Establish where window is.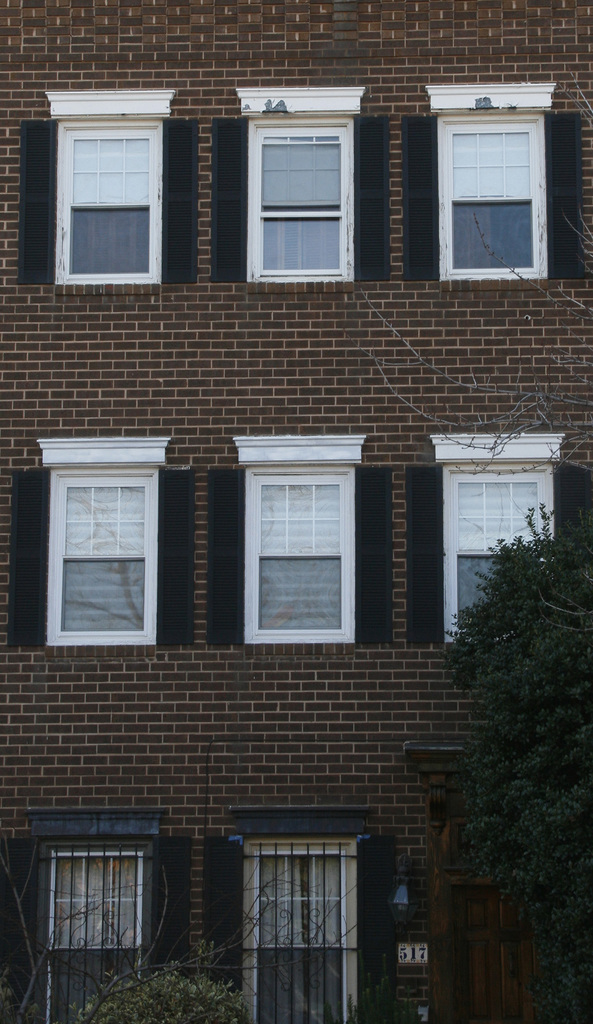
Established at (x1=230, y1=431, x2=368, y2=643).
